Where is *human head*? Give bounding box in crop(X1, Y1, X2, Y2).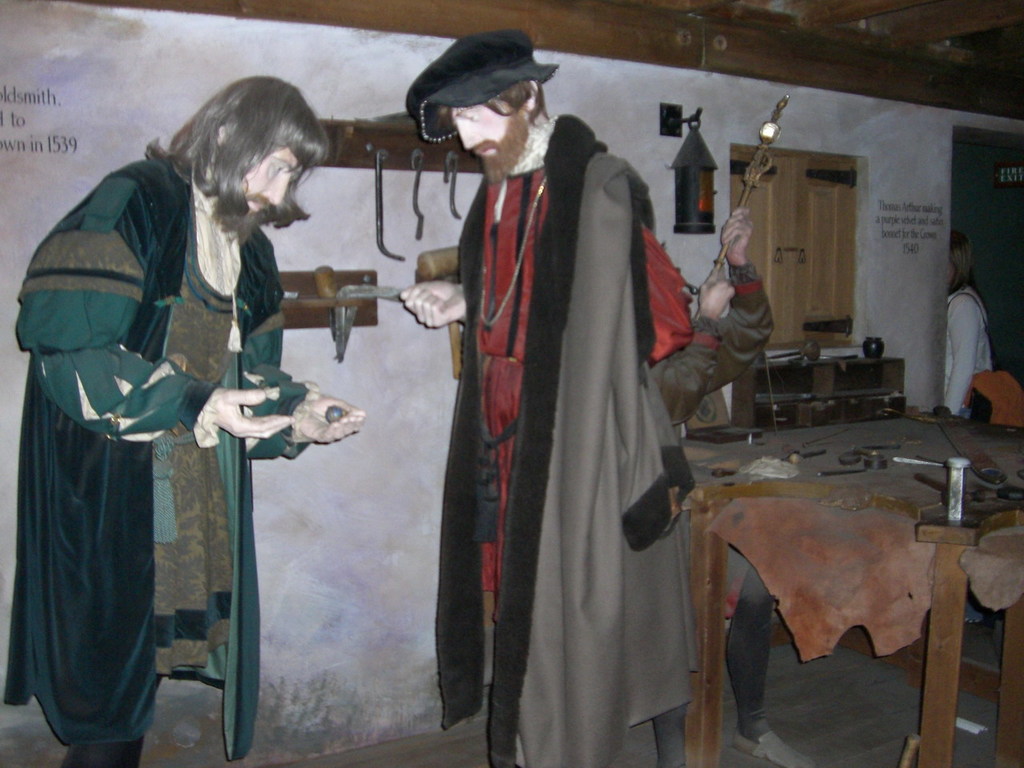
crop(146, 74, 330, 242).
